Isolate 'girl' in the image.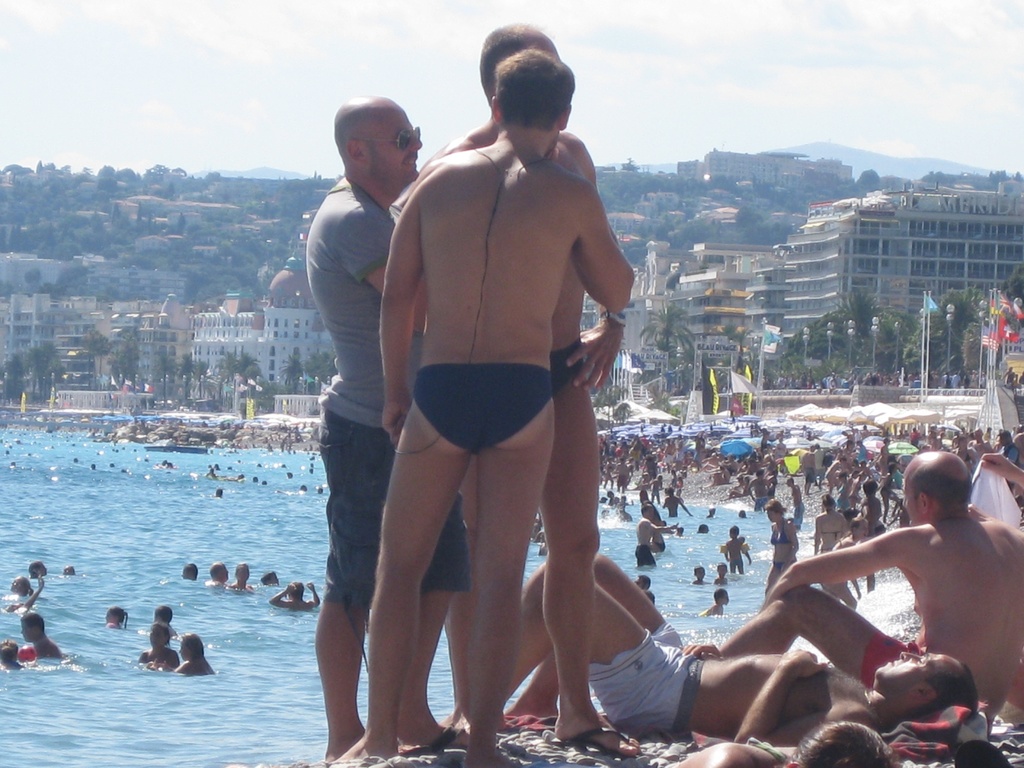
Isolated region: 225/561/257/593.
